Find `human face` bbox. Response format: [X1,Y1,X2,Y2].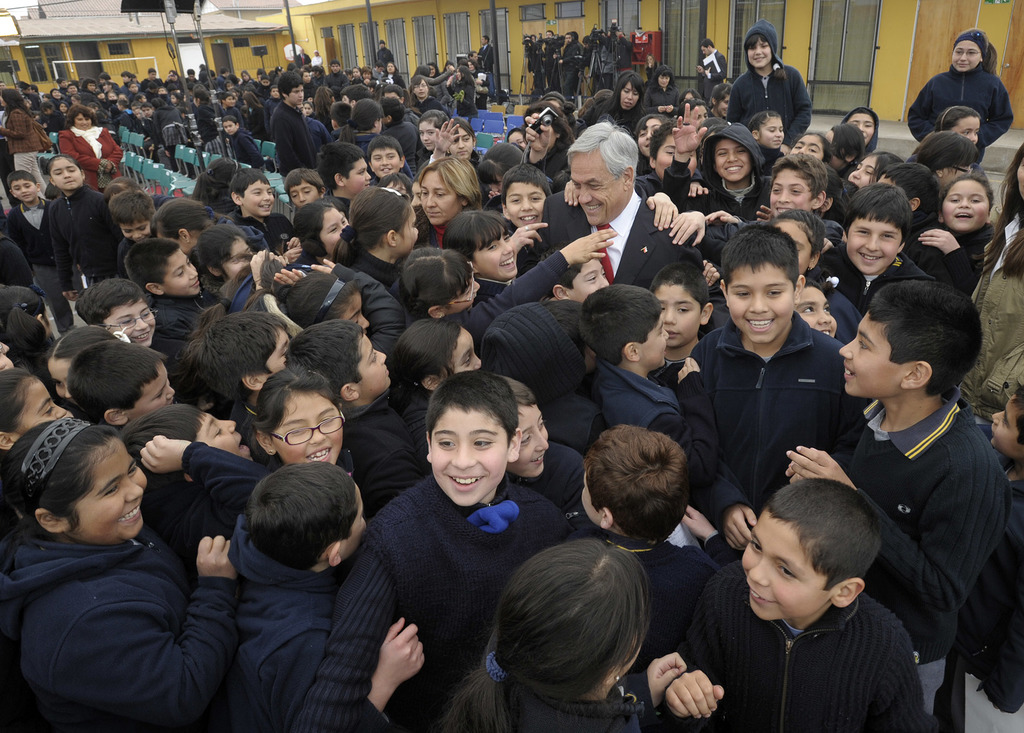
[473,227,517,270].
